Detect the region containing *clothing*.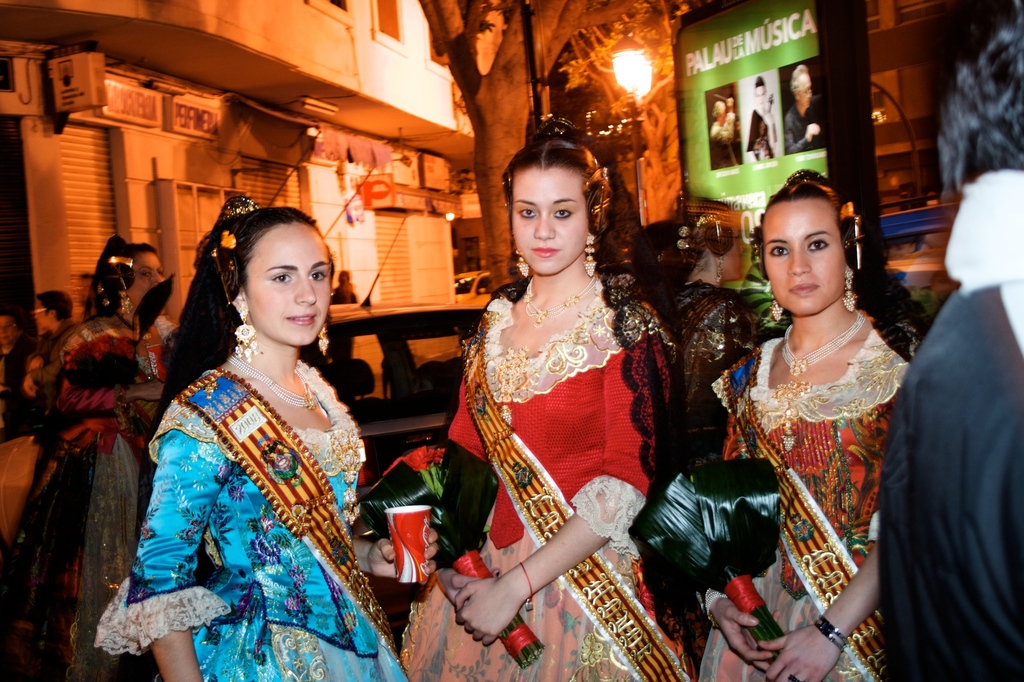
<region>88, 348, 412, 681</region>.
